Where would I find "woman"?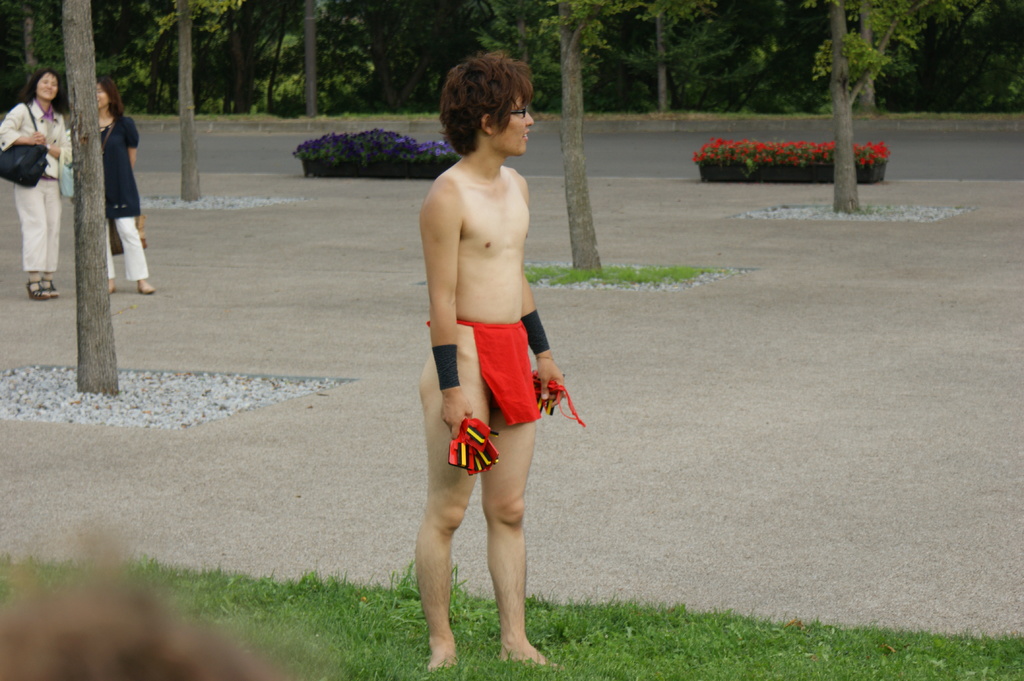
At bbox(0, 67, 67, 303).
